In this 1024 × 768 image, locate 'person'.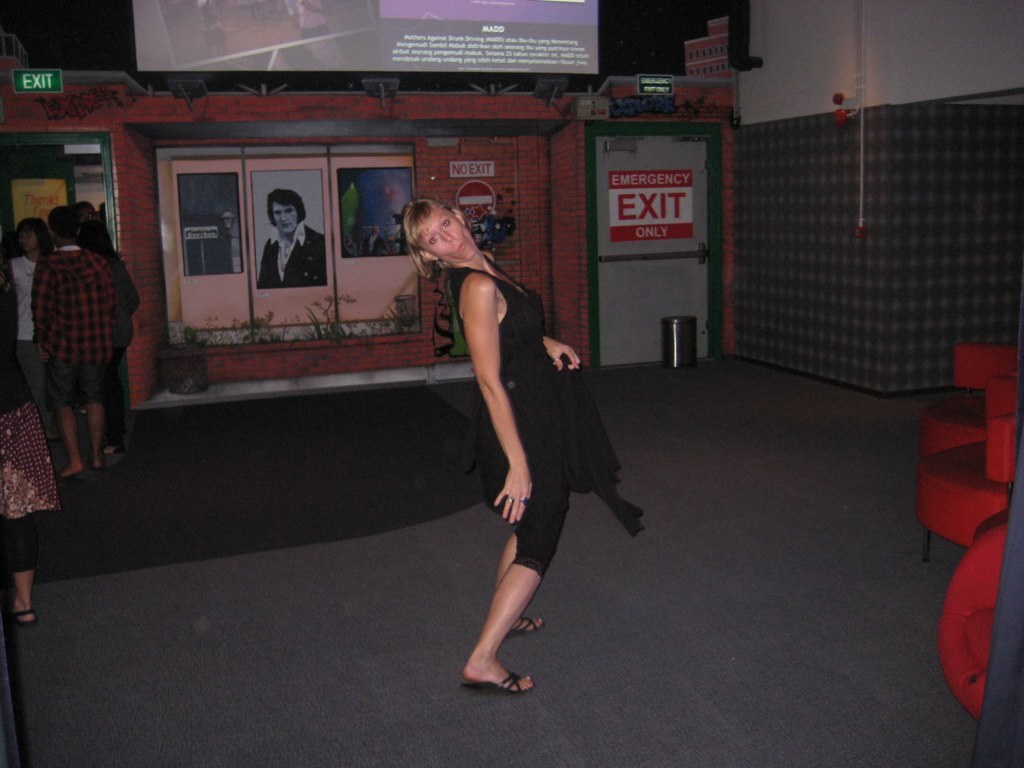
Bounding box: (0,249,65,614).
